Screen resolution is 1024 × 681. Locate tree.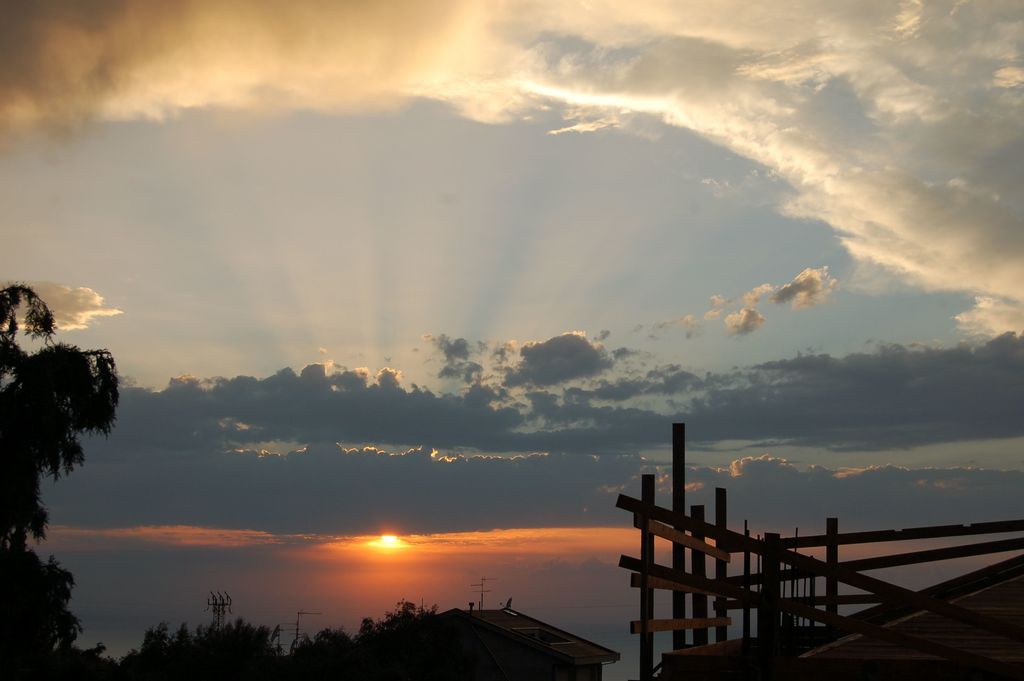
(0,281,122,680).
